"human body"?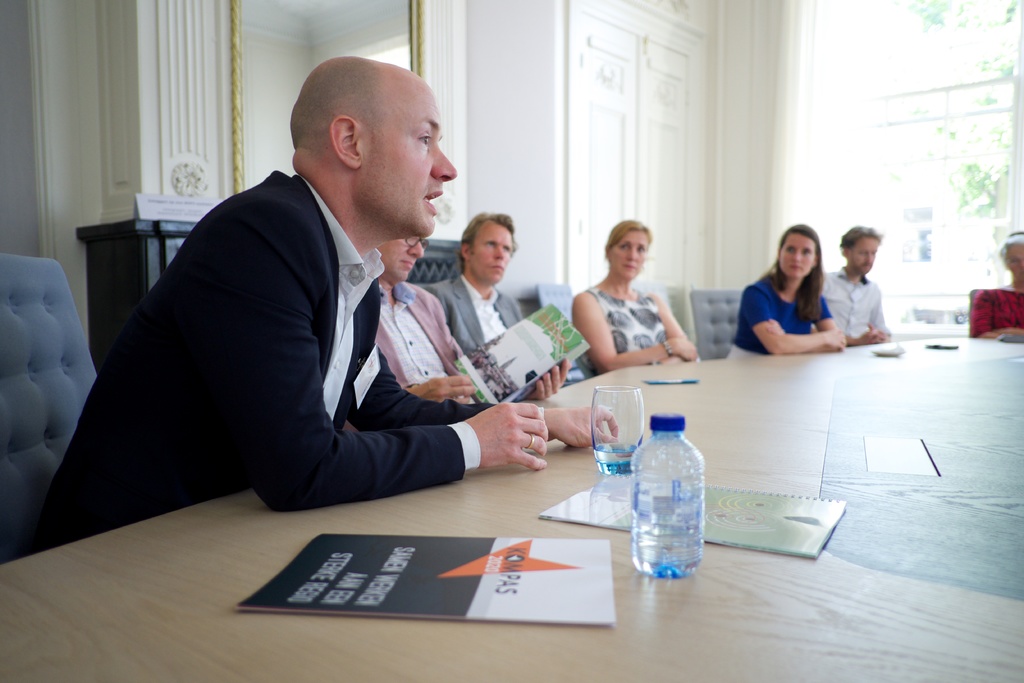
[x1=29, y1=174, x2=623, y2=548]
